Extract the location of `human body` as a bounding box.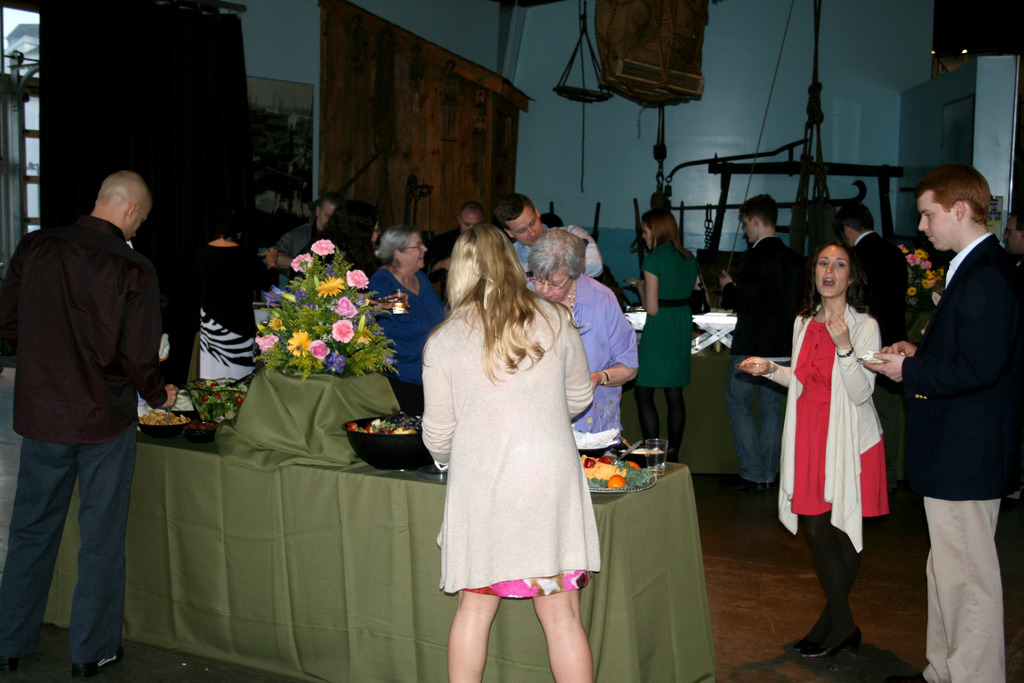
[839,199,909,394].
